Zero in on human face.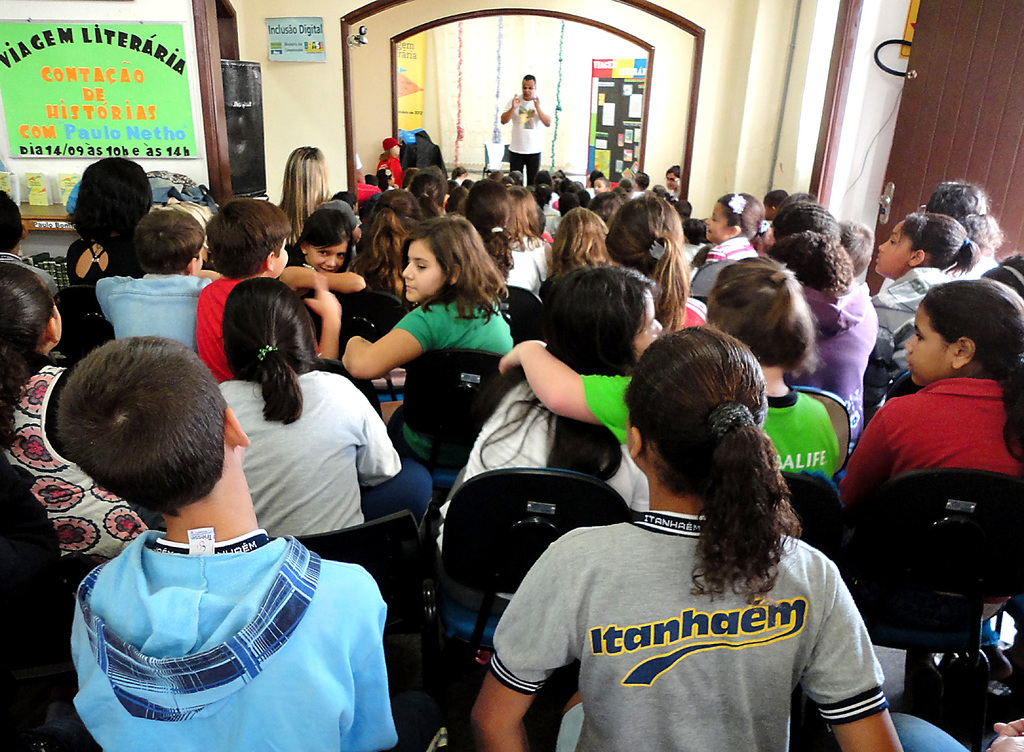
Zeroed in: 875 222 916 271.
